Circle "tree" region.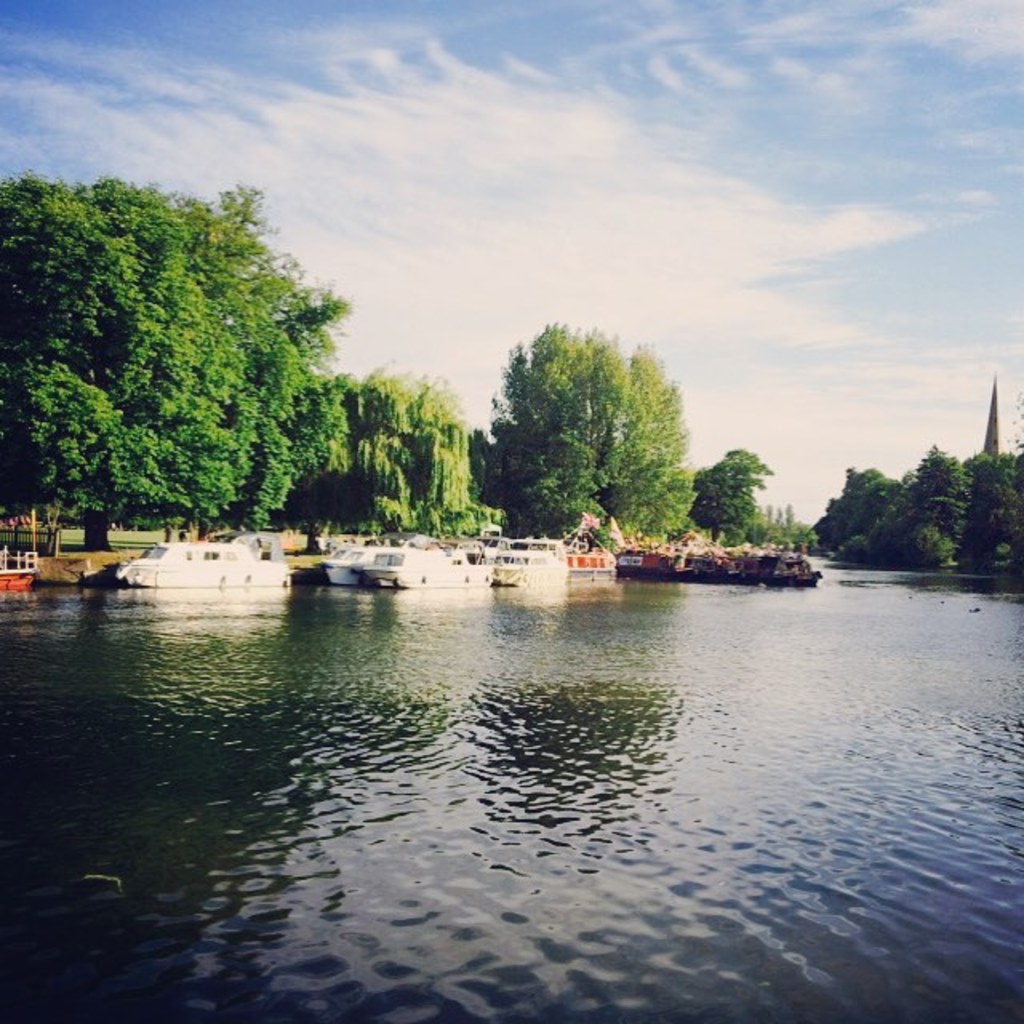
Region: Rect(958, 442, 1022, 557).
